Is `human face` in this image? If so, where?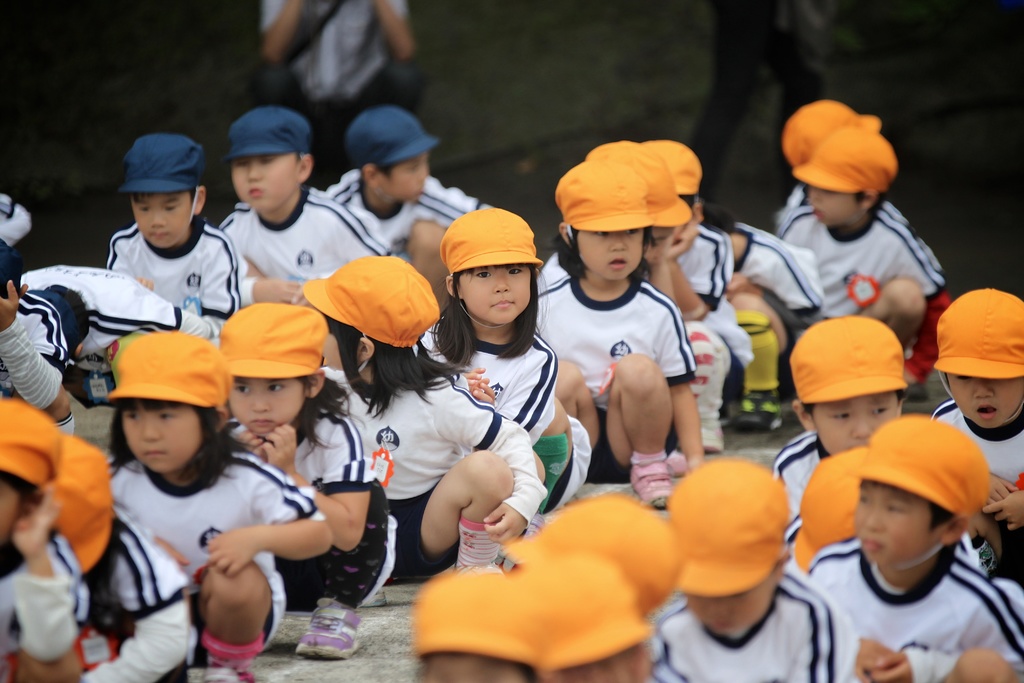
Yes, at x1=563, y1=643, x2=643, y2=682.
